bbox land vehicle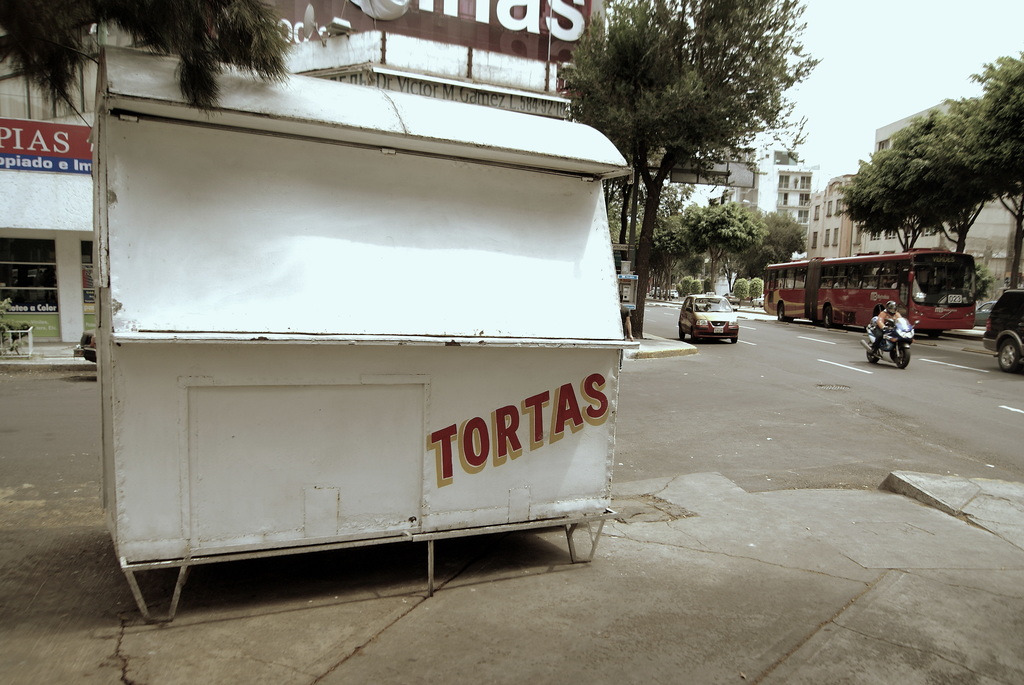
locate(753, 298, 763, 303)
